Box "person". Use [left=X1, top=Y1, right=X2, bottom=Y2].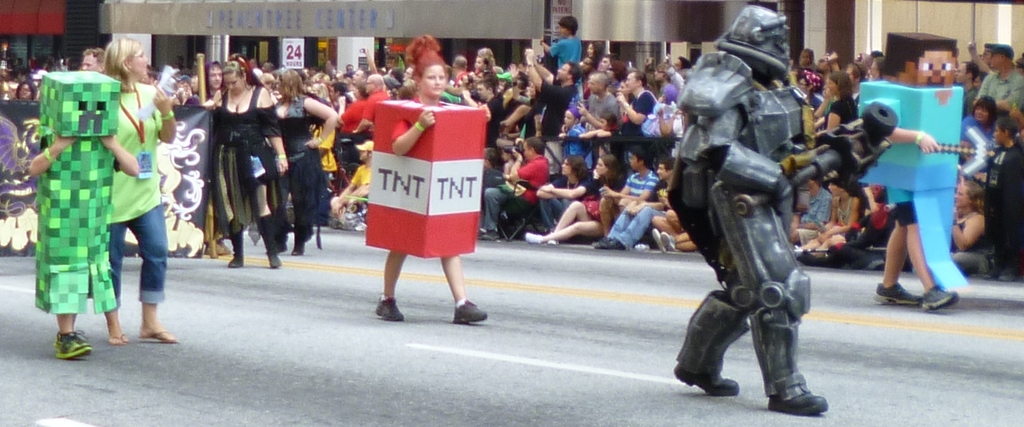
[left=599, top=143, right=662, bottom=234].
